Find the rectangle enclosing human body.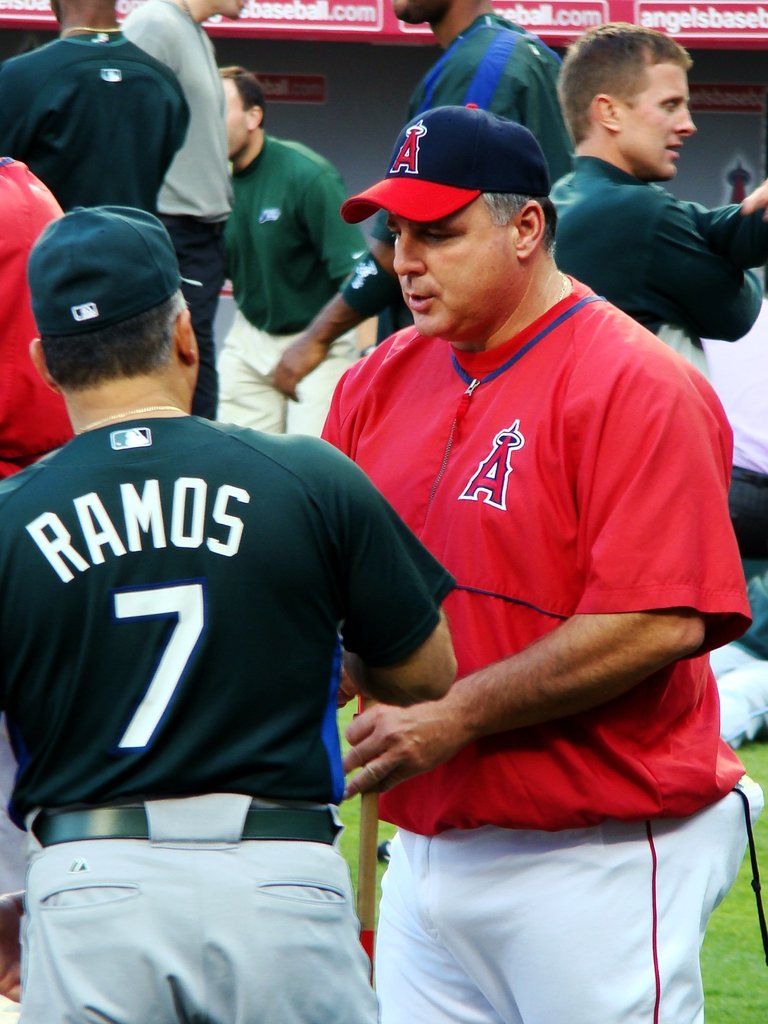
<region>548, 25, 766, 349</region>.
